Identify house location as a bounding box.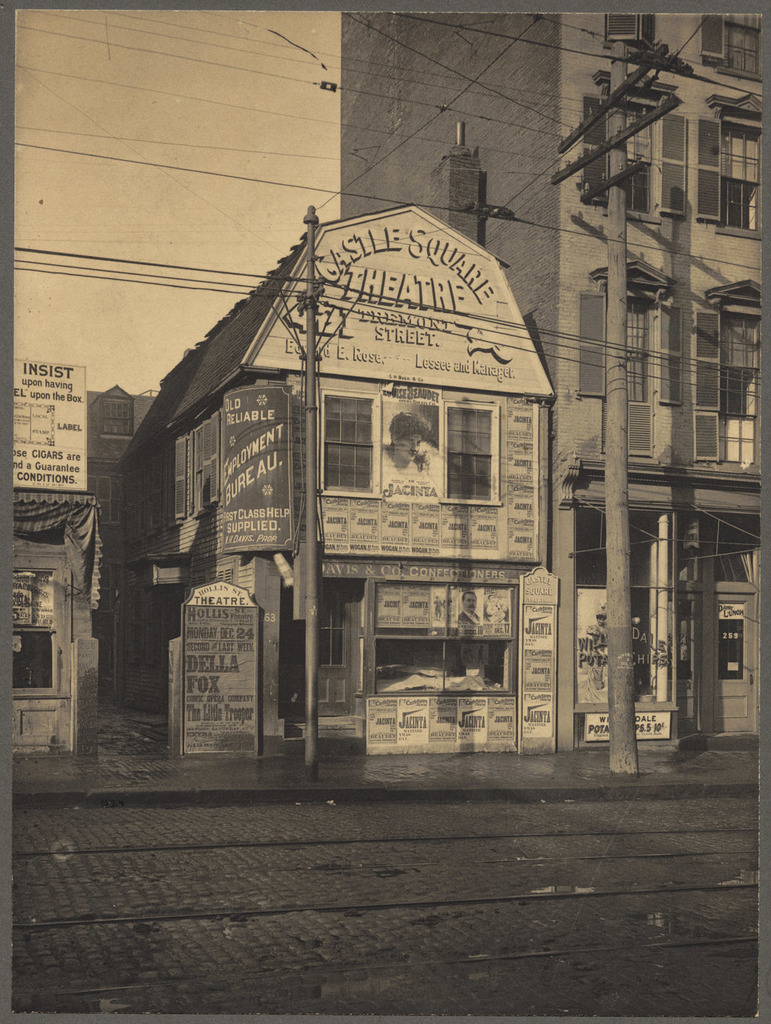
BBox(317, 4, 767, 756).
